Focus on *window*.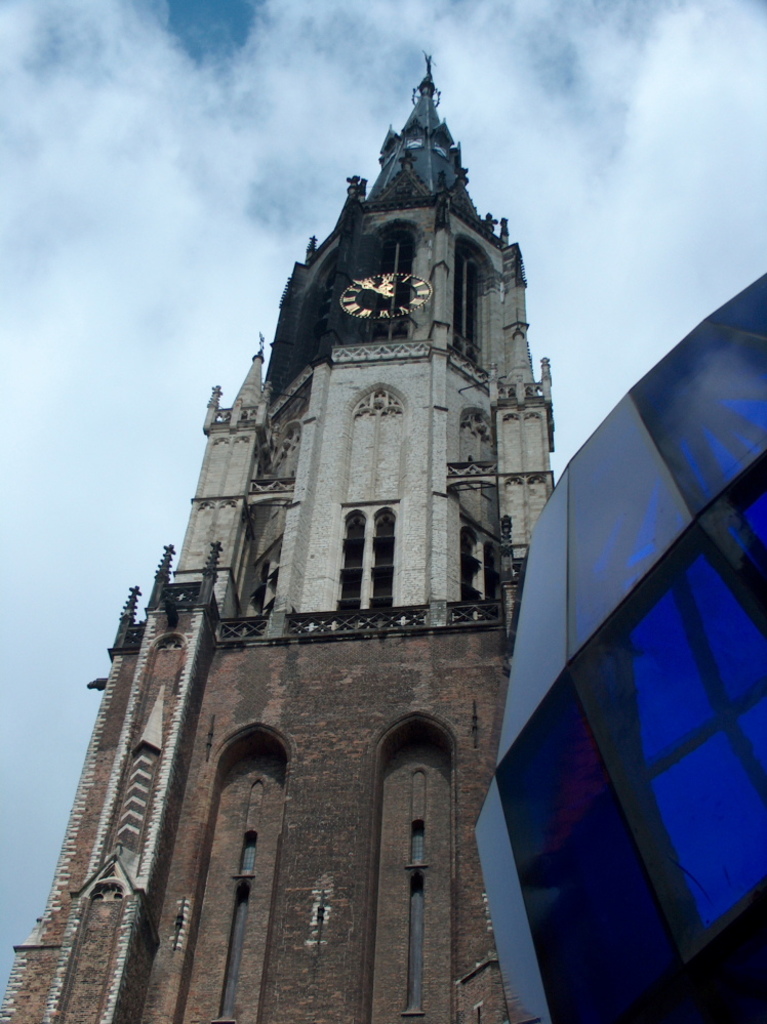
Focused at <bbox>238, 829, 259, 873</bbox>.
